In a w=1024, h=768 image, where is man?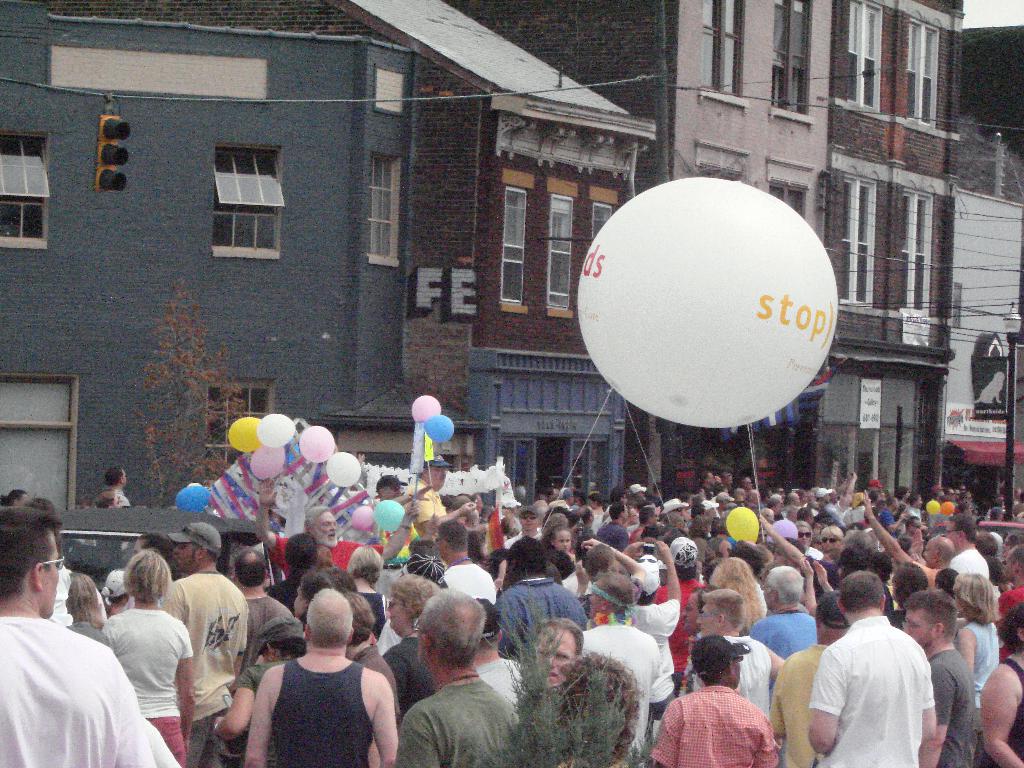
l=579, t=503, r=600, b=537.
